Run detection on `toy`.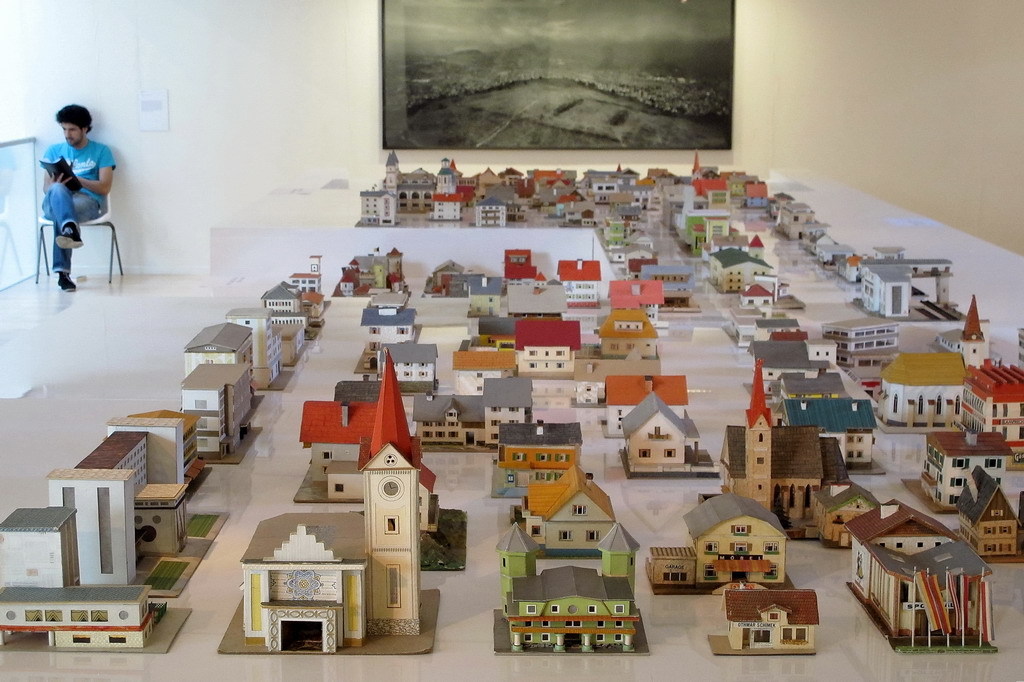
Result: <bbox>537, 168, 572, 193</bbox>.
